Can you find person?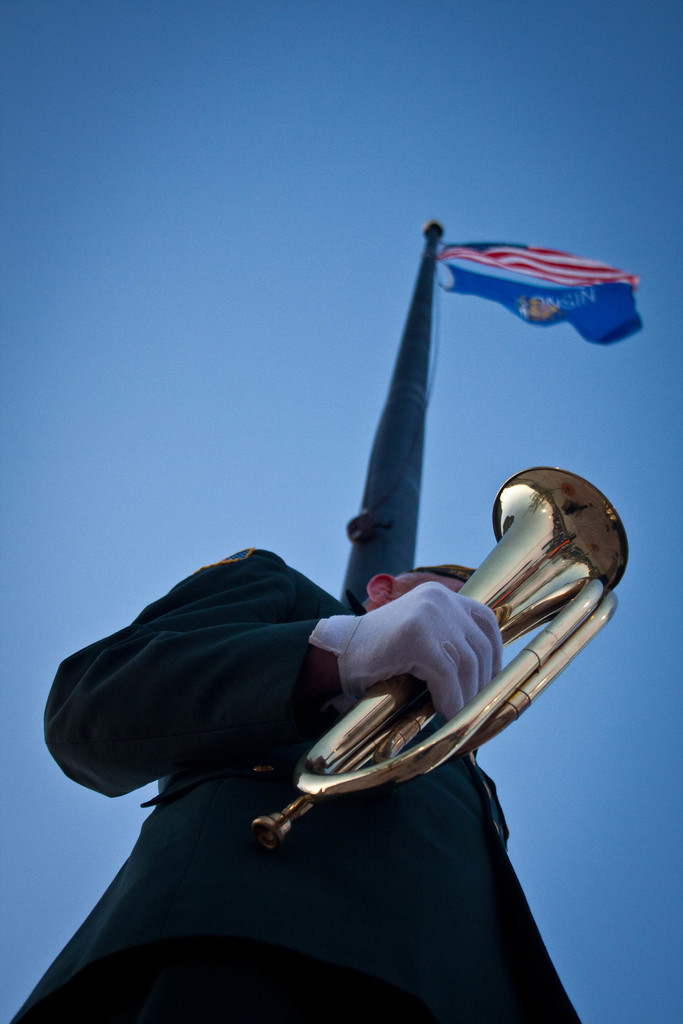
Yes, bounding box: l=9, t=560, r=599, b=1023.
